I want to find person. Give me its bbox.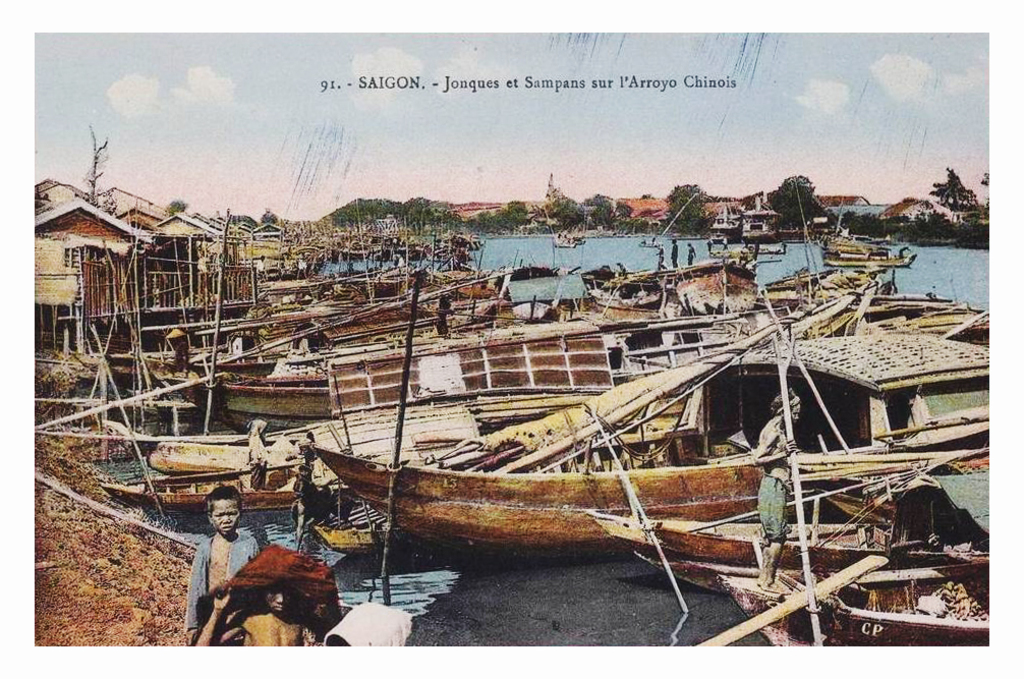
179,488,244,642.
